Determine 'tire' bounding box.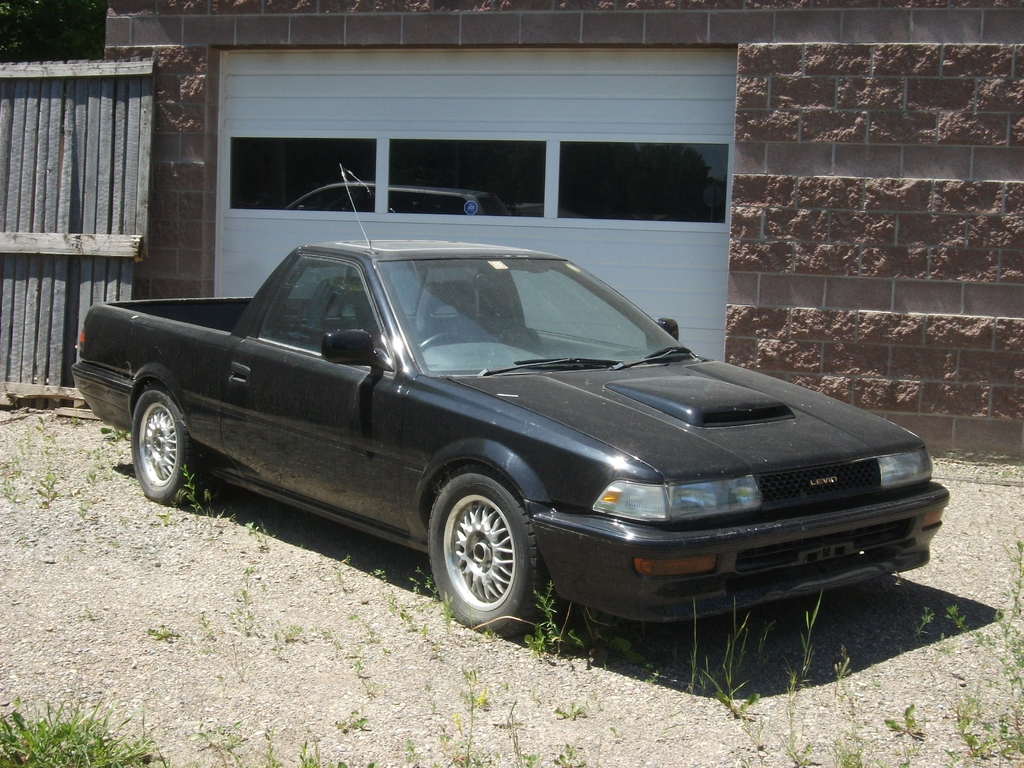
Determined: select_region(430, 468, 547, 635).
